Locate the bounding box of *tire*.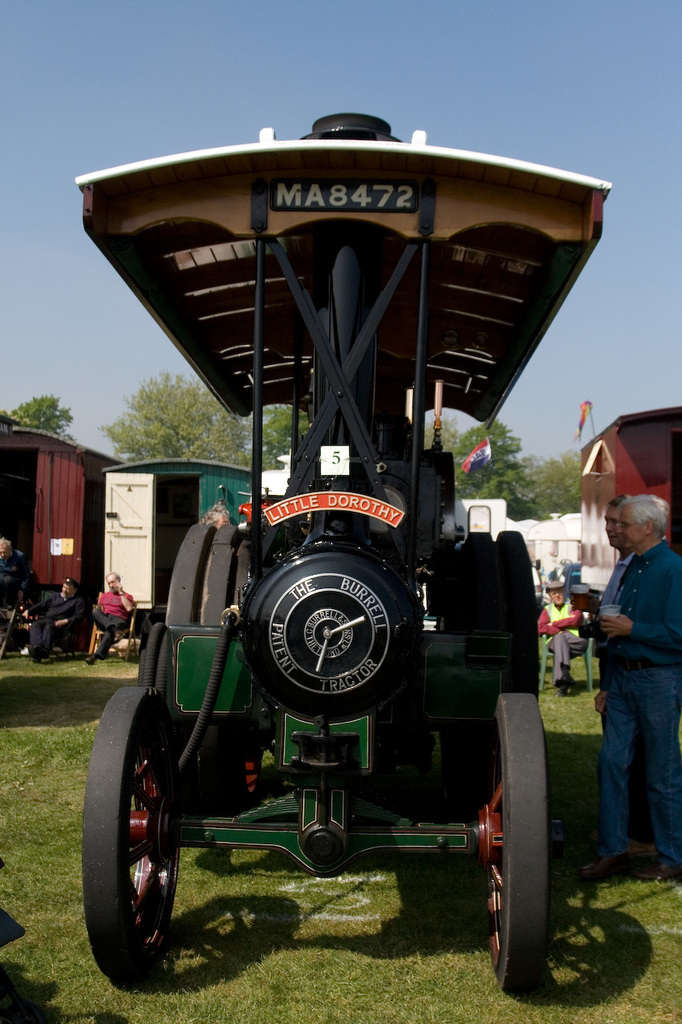
Bounding box: left=79, top=685, right=185, bottom=998.
